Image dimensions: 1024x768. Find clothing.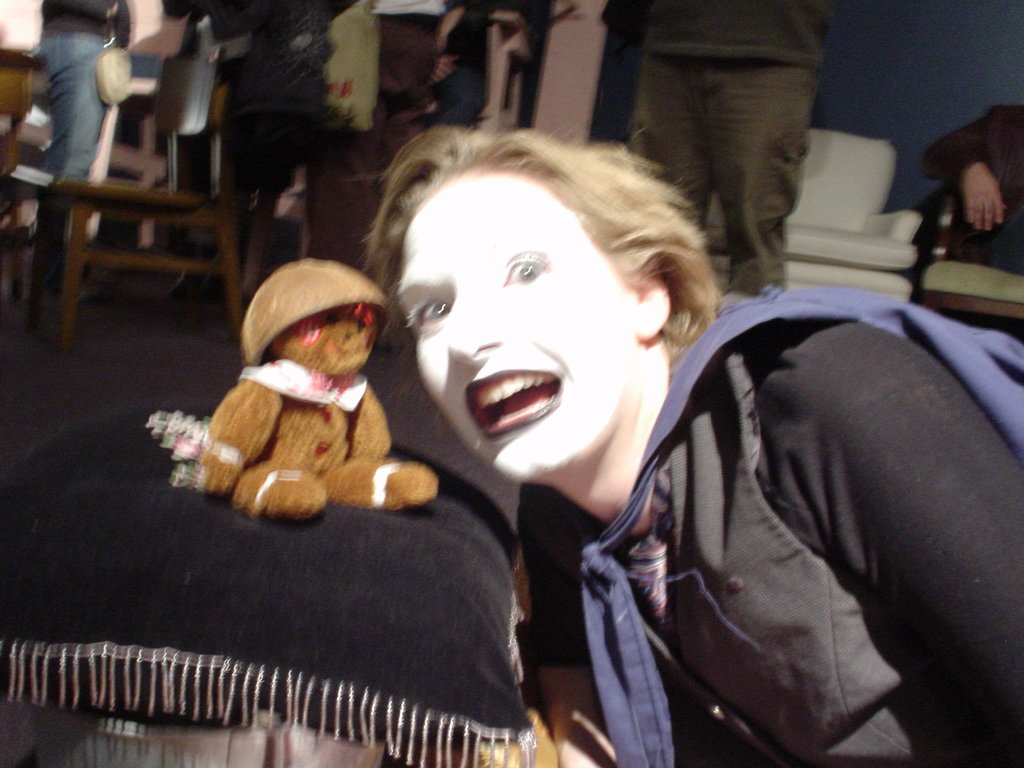
<region>636, 0, 830, 292</region>.
